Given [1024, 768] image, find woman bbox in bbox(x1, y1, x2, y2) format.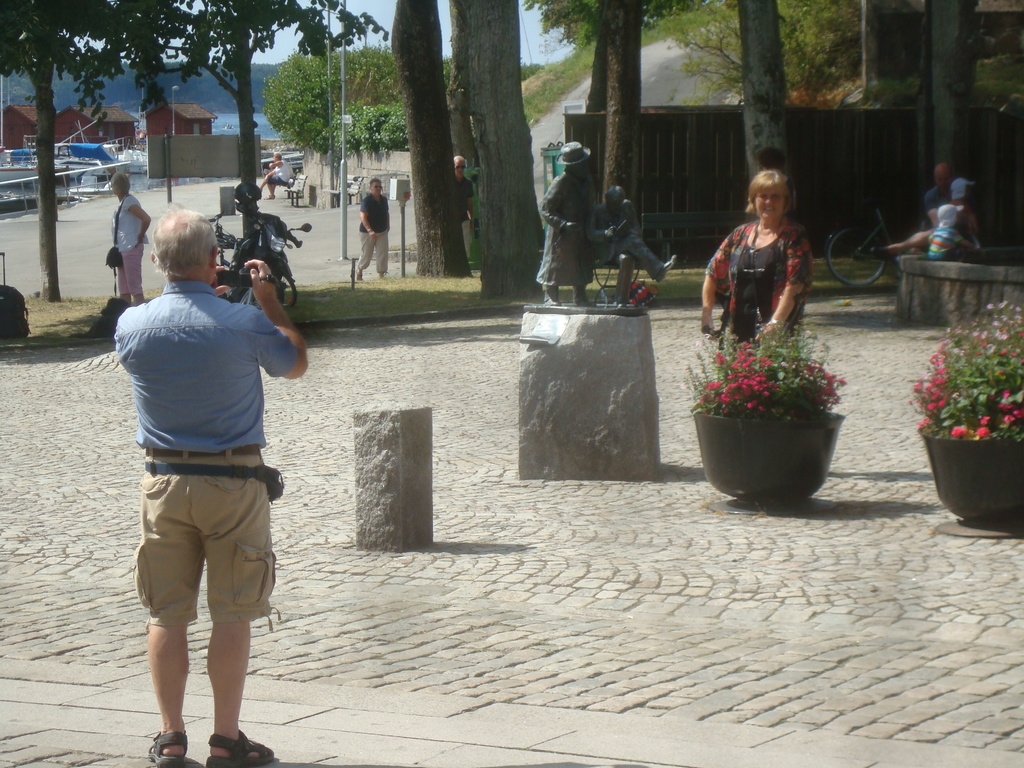
bbox(706, 167, 832, 360).
